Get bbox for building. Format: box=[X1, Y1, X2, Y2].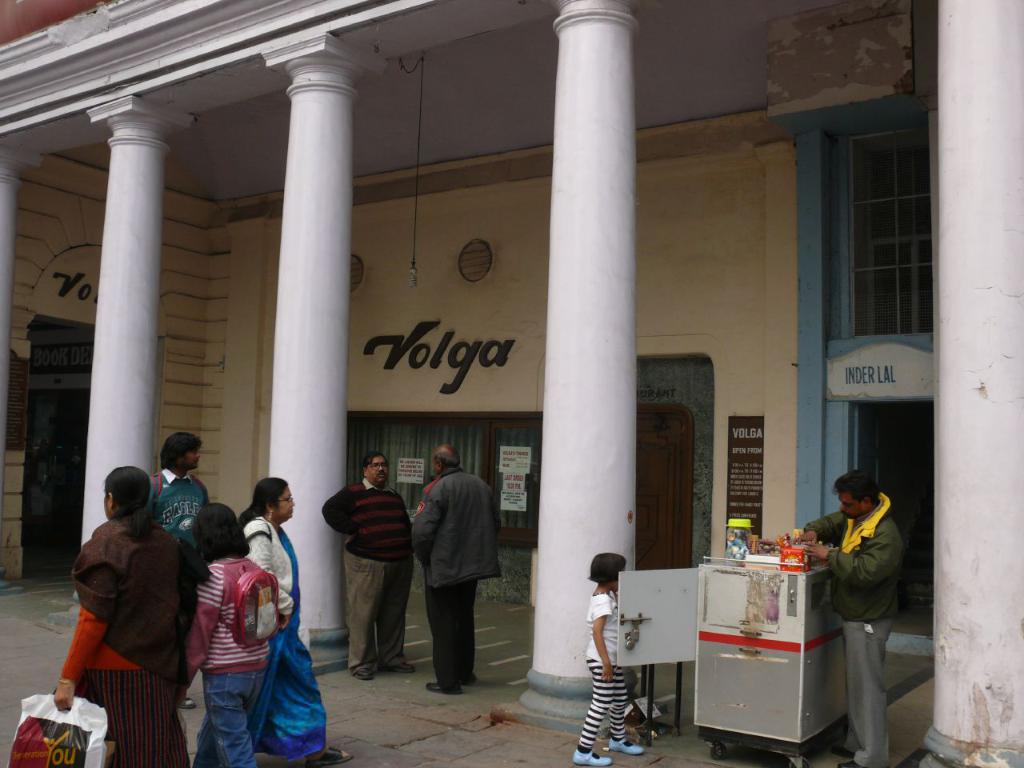
box=[3, 0, 1023, 762].
